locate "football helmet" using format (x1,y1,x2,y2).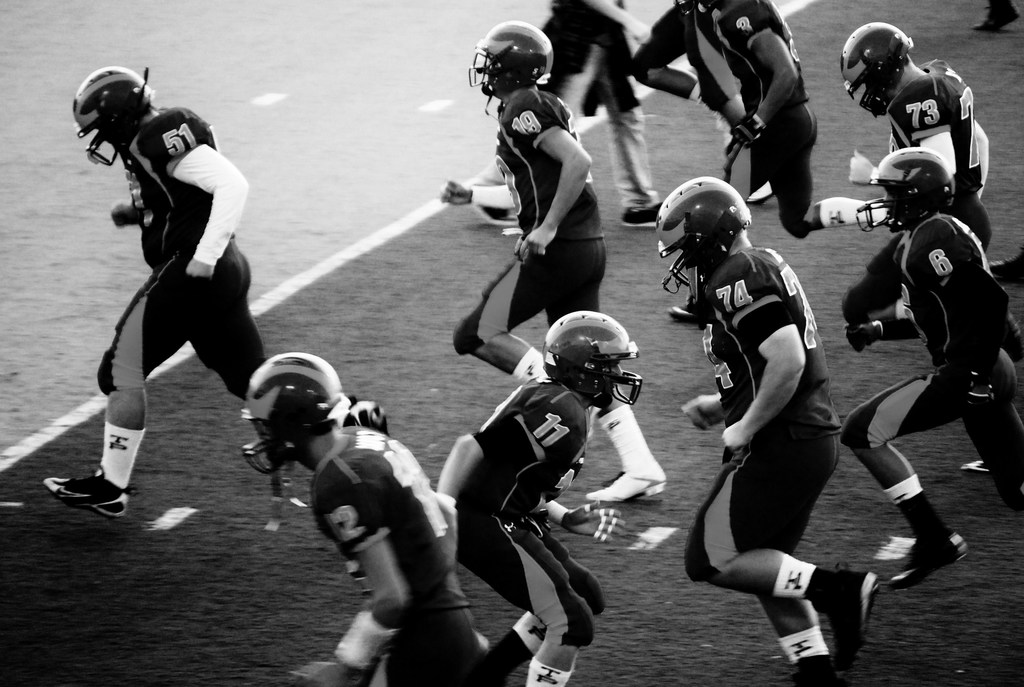
(241,351,352,532).
